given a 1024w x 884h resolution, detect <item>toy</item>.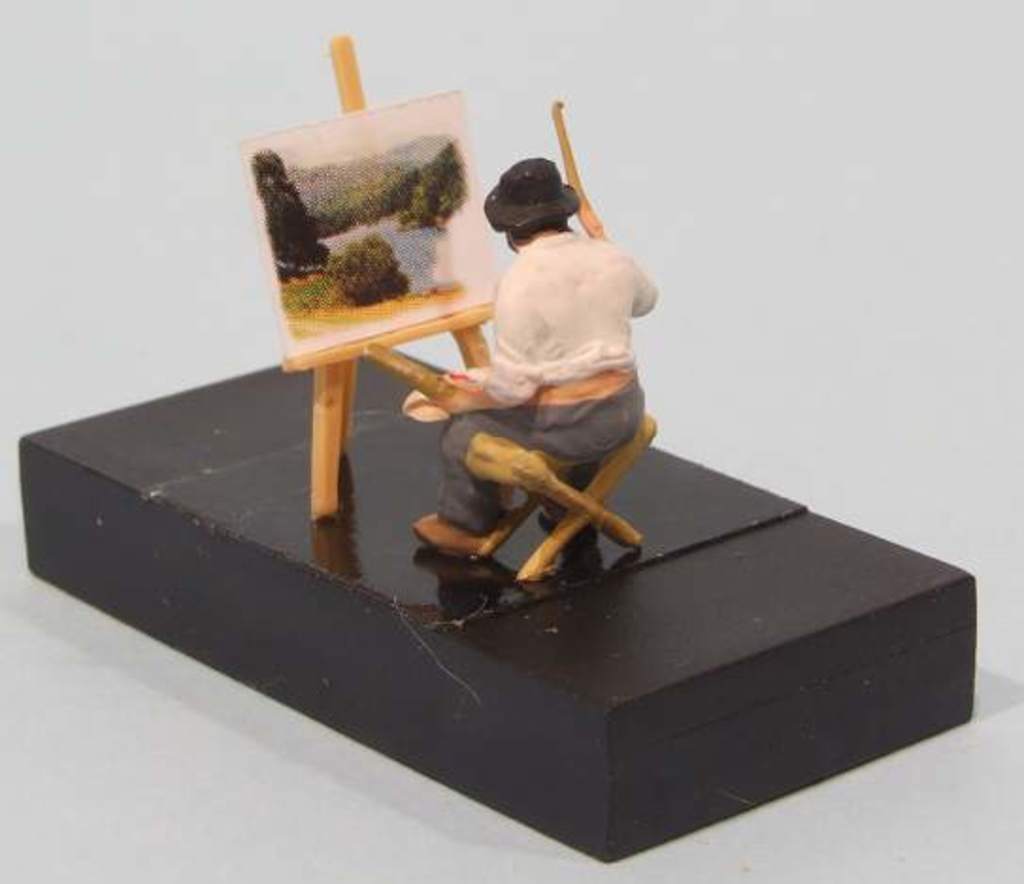
pyautogui.locateOnScreen(15, 349, 975, 859).
